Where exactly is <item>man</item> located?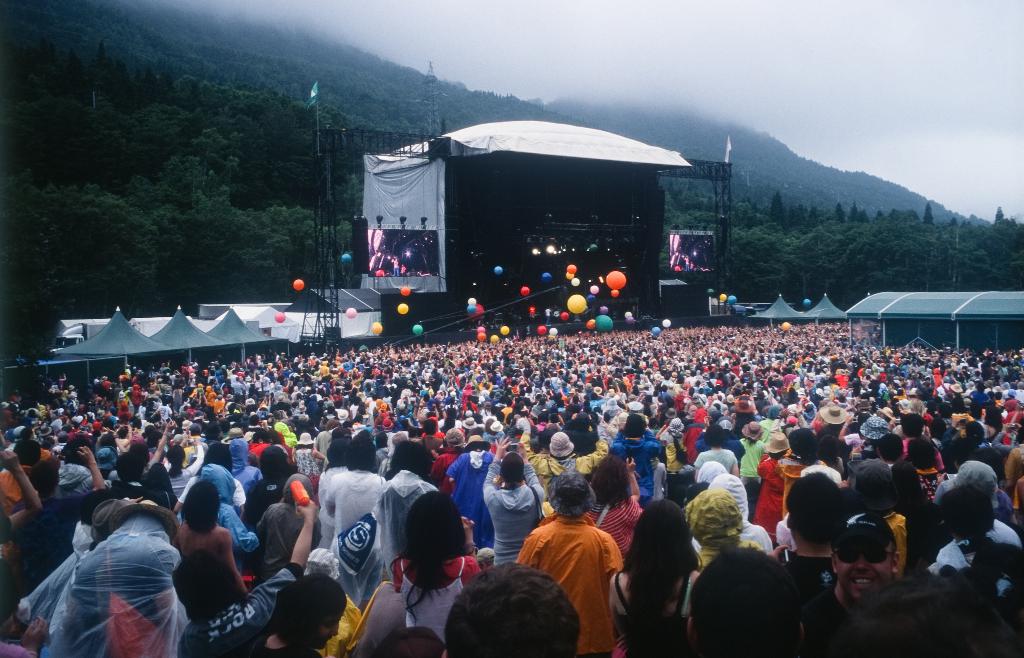
Its bounding box is (0, 440, 40, 585).
